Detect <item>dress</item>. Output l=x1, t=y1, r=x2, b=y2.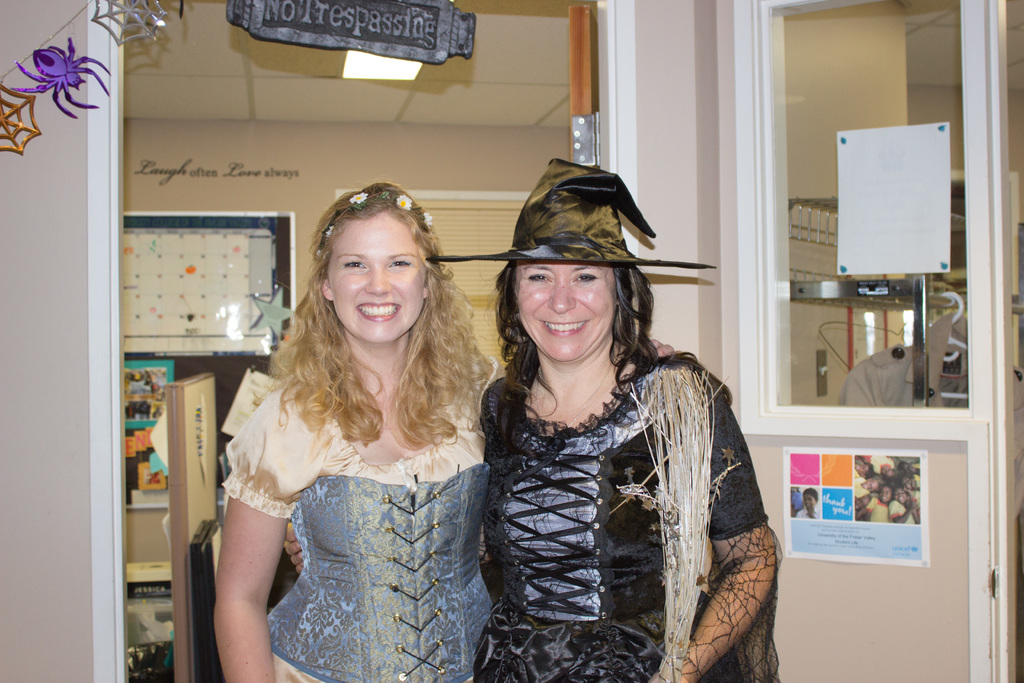
l=465, t=300, r=771, b=661.
